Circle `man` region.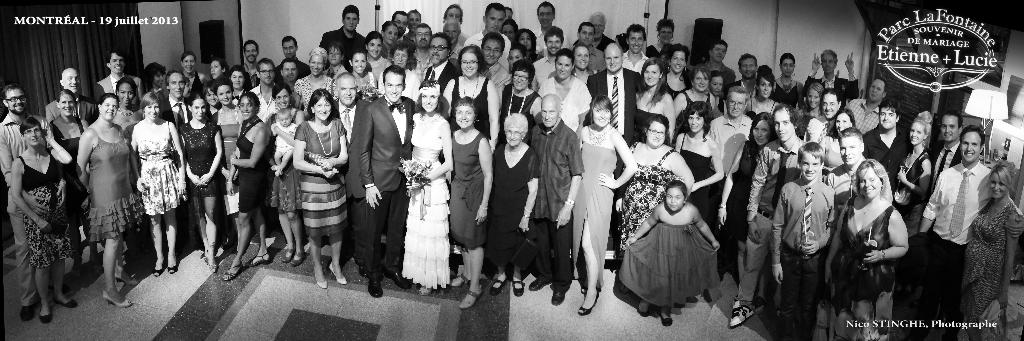
Region: BBox(705, 86, 755, 282).
